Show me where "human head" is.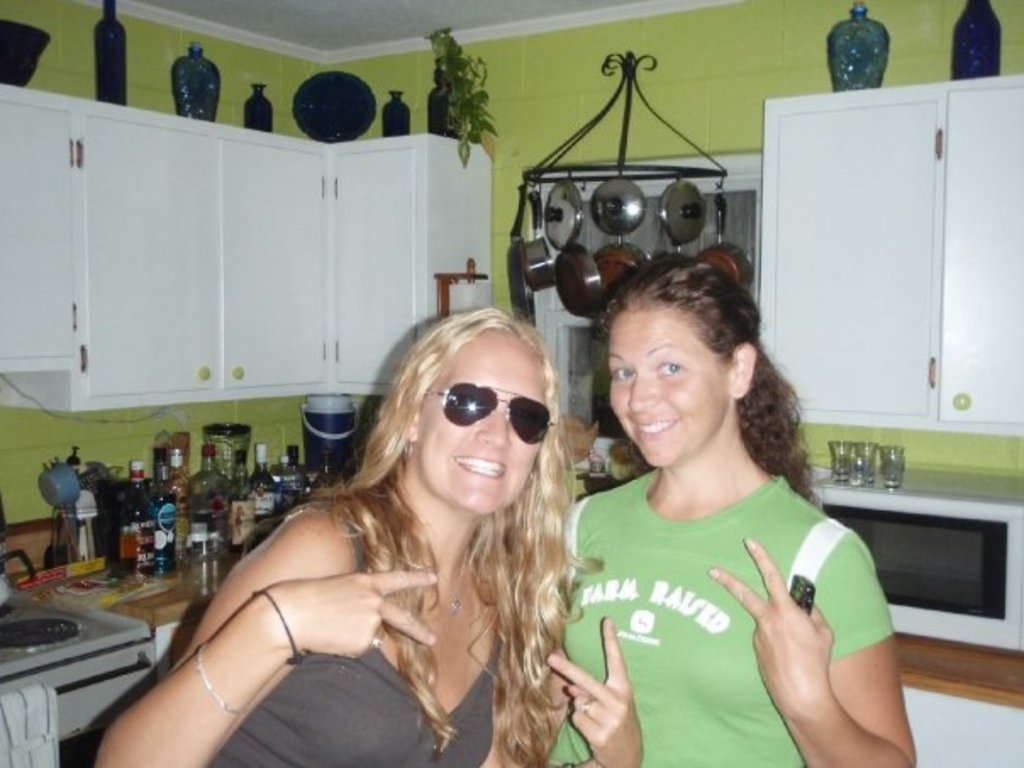
"human head" is at box(588, 249, 776, 461).
